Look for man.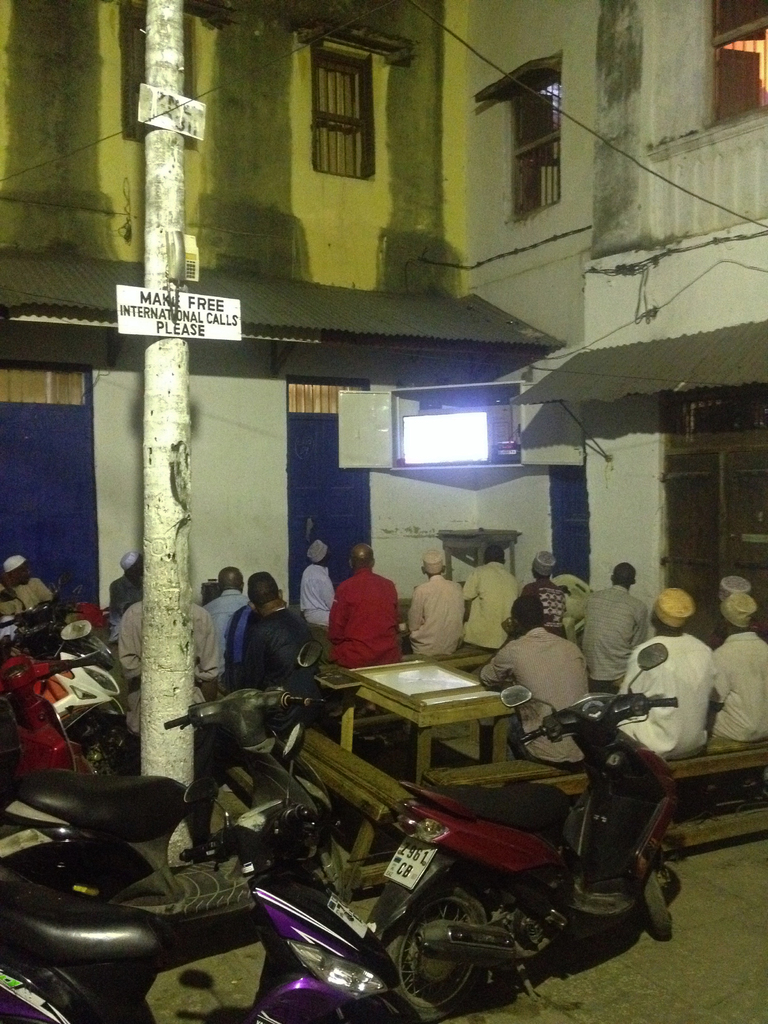
Found: {"left": 301, "top": 540, "right": 334, "bottom": 631}.
